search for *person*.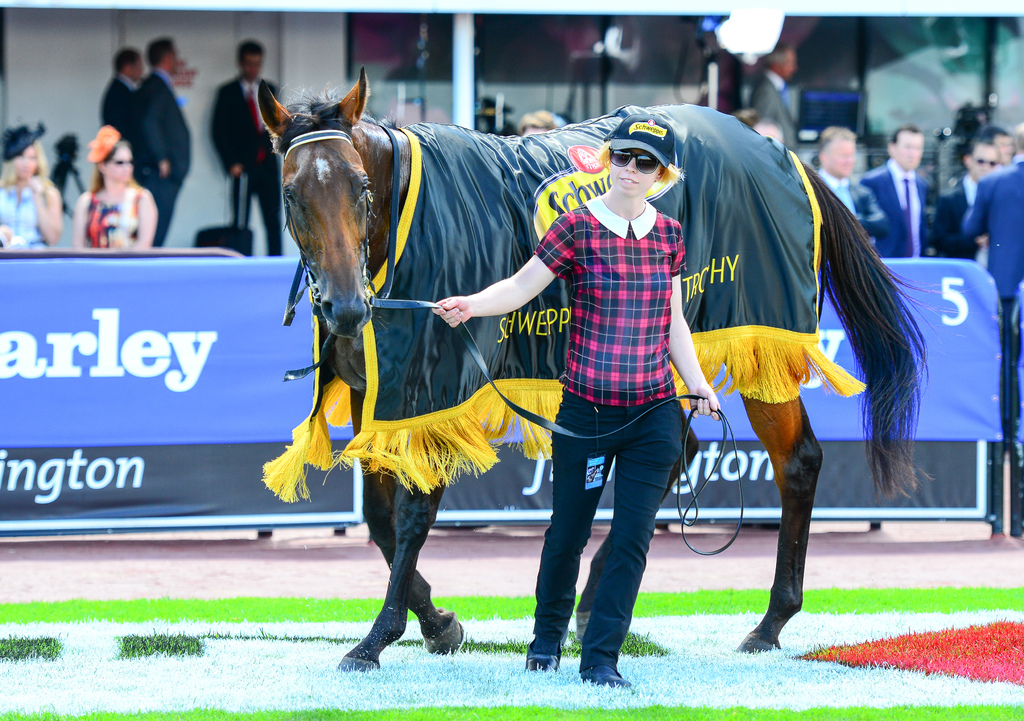
Found at crop(809, 124, 860, 213).
